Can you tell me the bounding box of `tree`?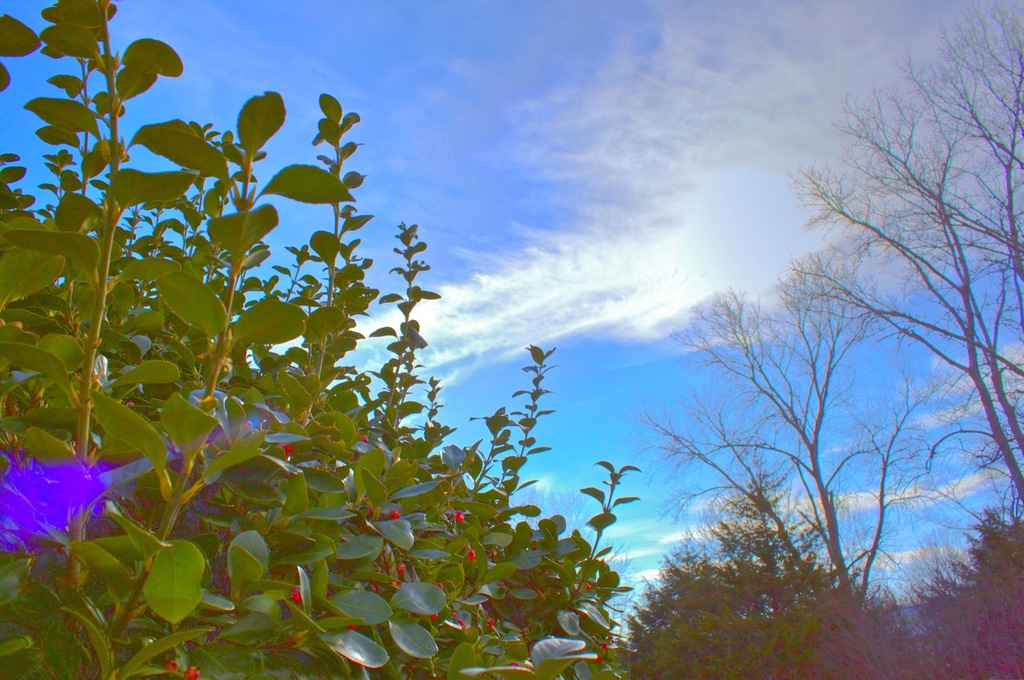
617/478/856/679.
